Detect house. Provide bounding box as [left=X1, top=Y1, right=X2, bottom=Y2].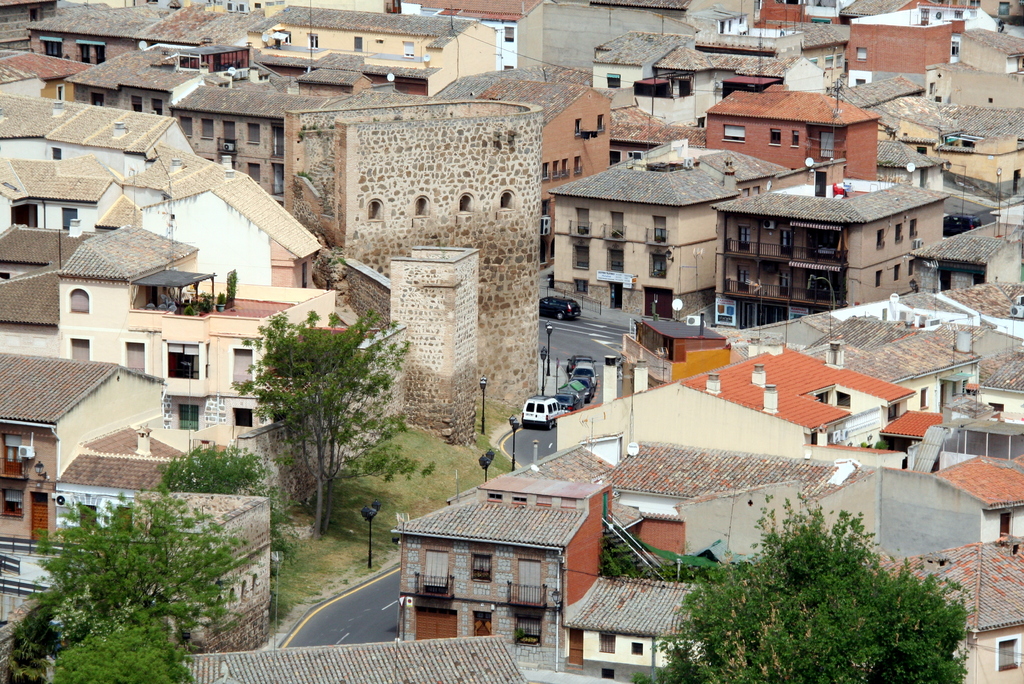
[left=554, top=336, right=913, bottom=453].
